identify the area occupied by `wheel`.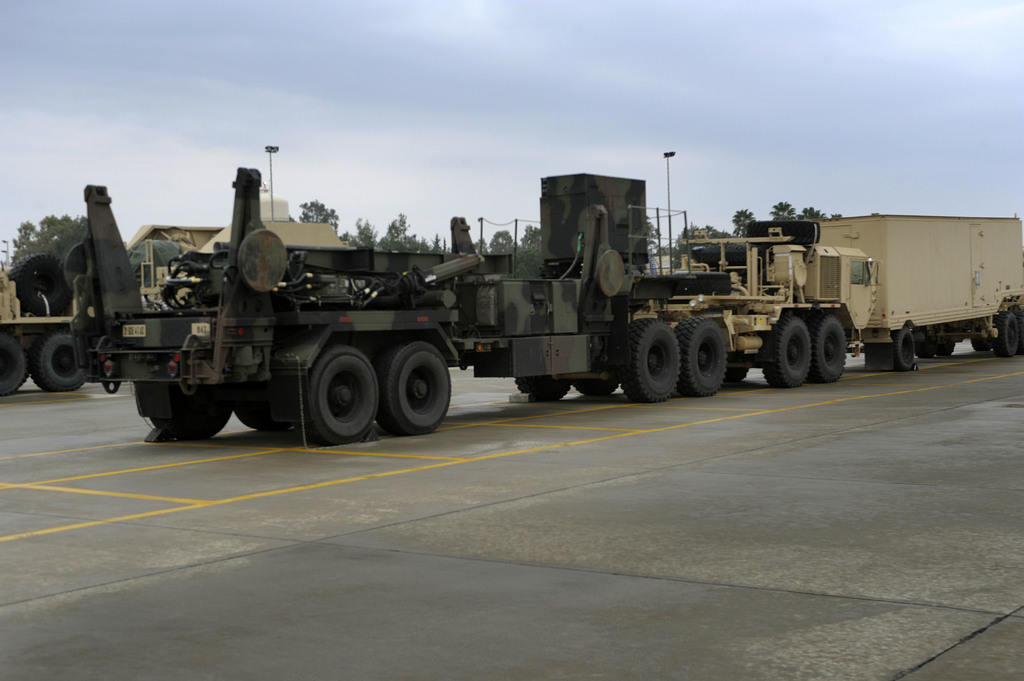
Area: Rect(516, 376, 566, 397).
